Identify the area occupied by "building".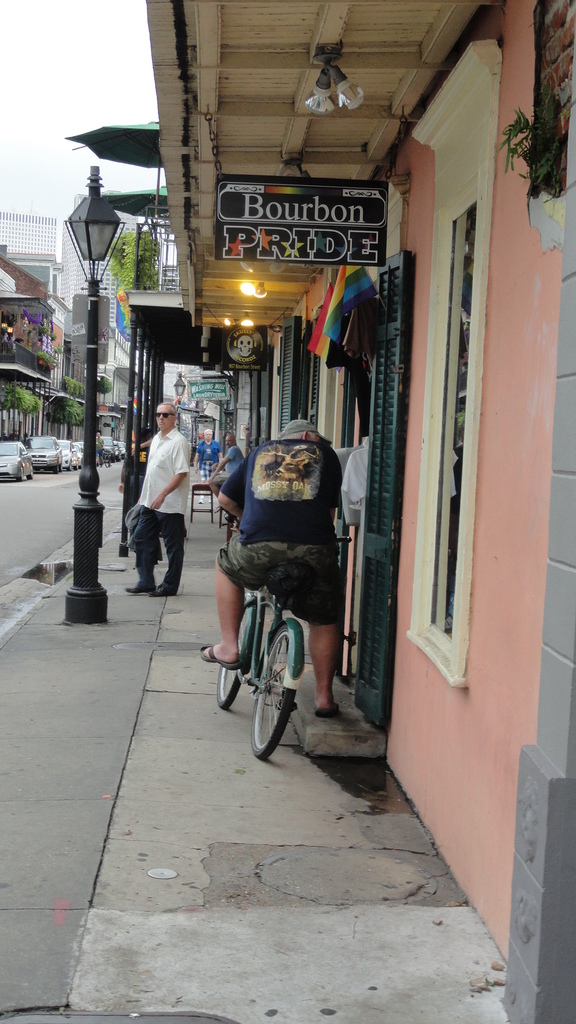
Area: (left=63, top=195, right=139, bottom=404).
